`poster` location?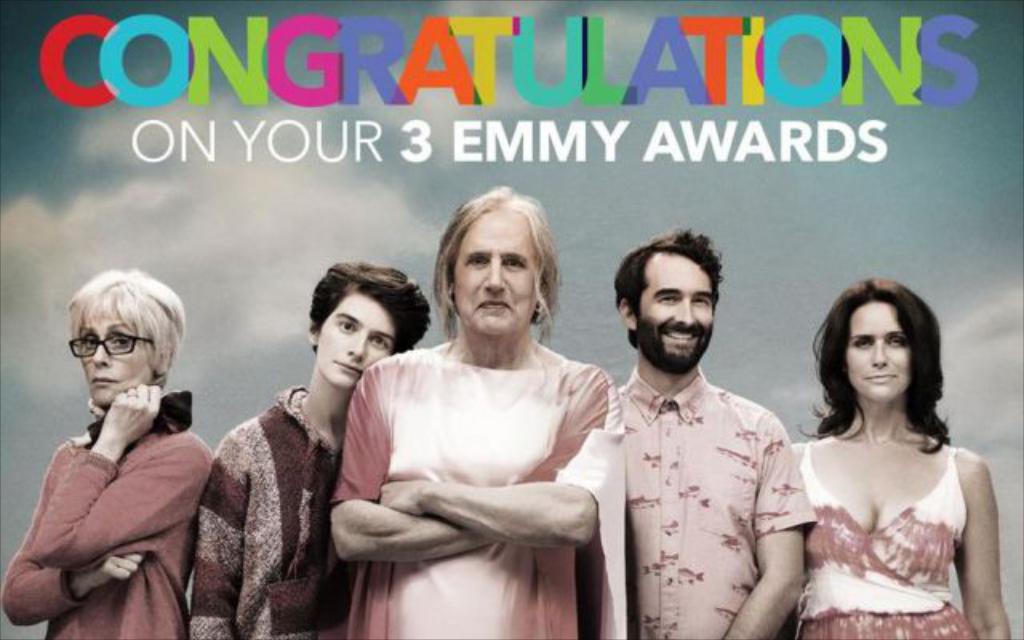
box=[0, 0, 1022, 638]
